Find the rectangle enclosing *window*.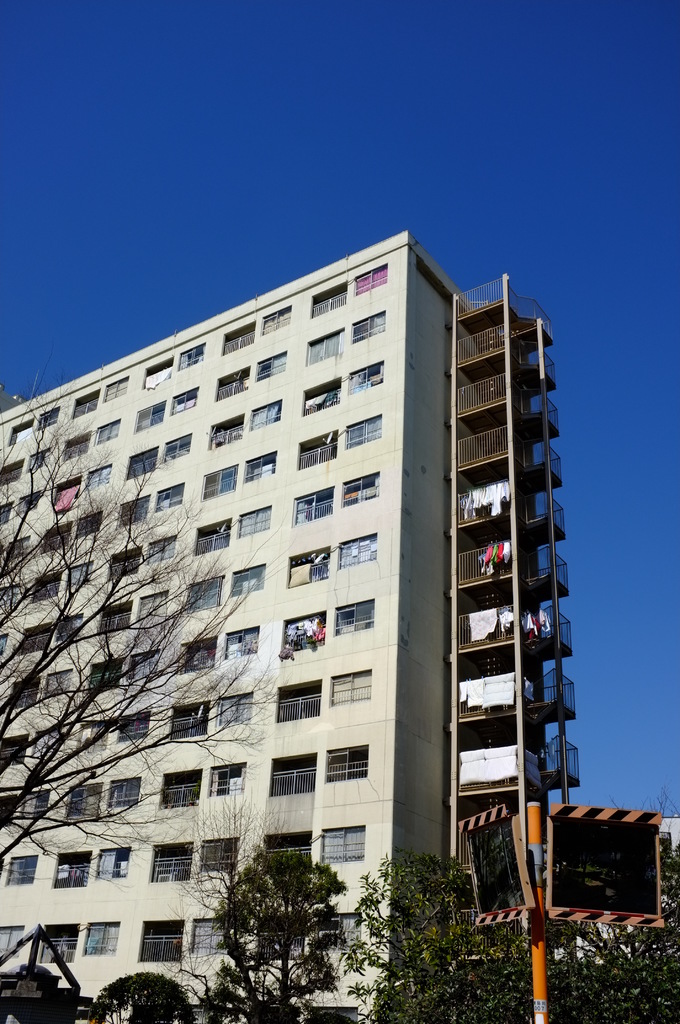
BBox(224, 319, 257, 356).
